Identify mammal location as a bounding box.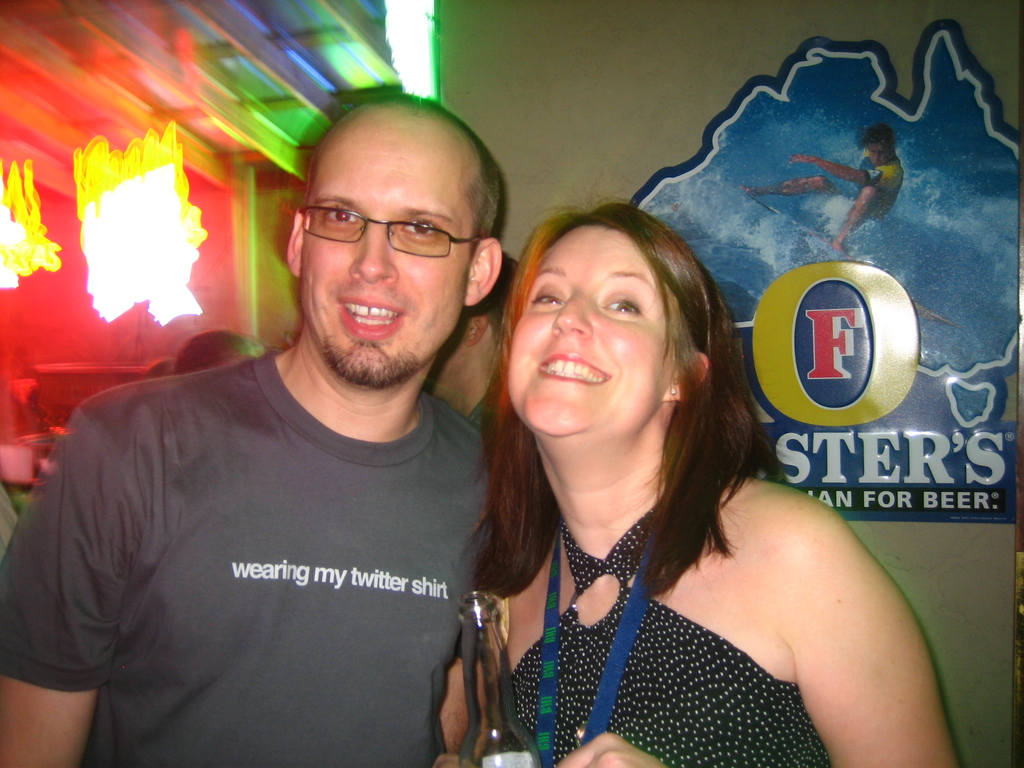
(left=7, top=342, right=57, bottom=435).
